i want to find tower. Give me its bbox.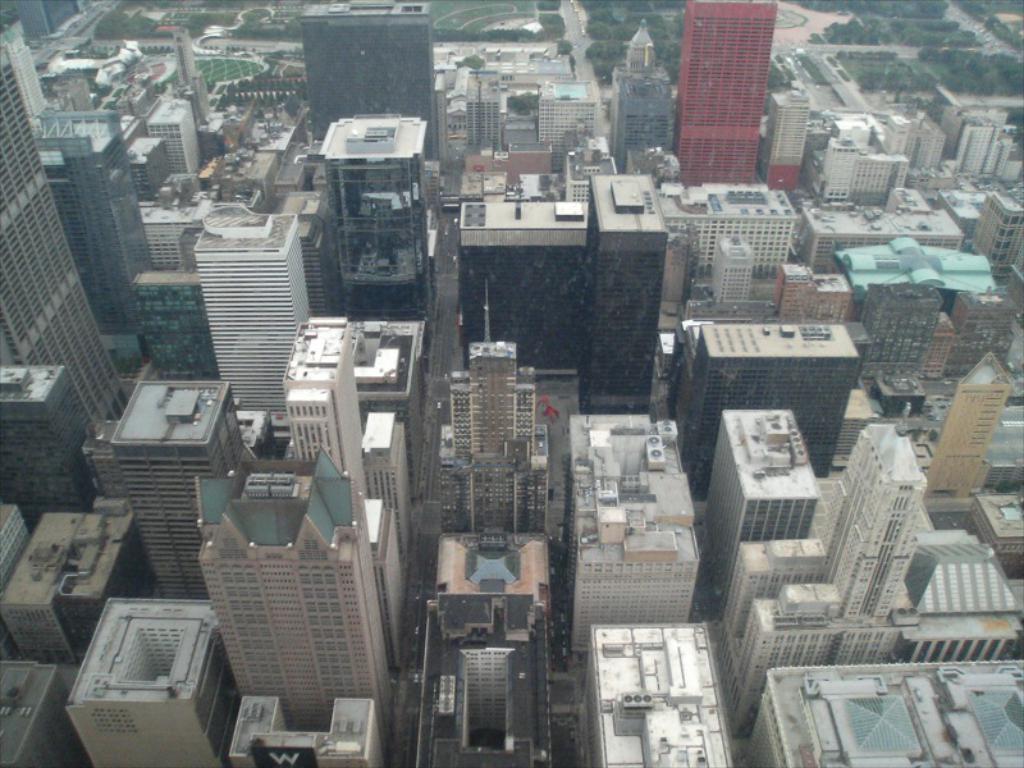
crop(696, 330, 854, 495).
